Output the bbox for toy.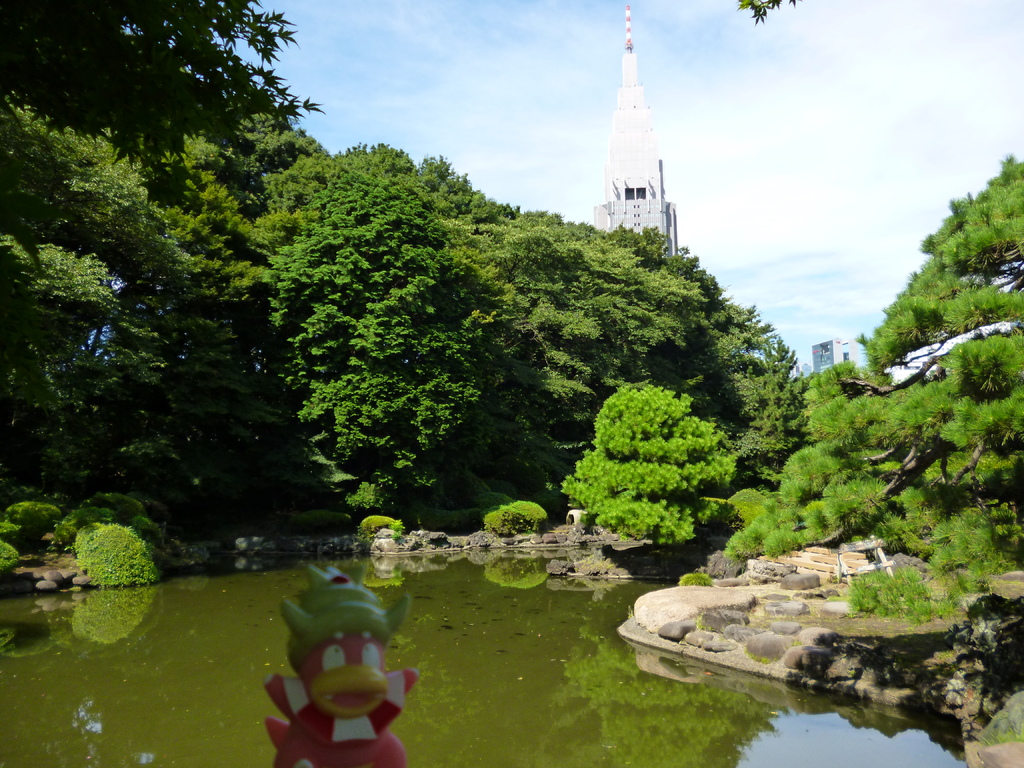
[x1=259, y1=586, x2=408, y2=758].
